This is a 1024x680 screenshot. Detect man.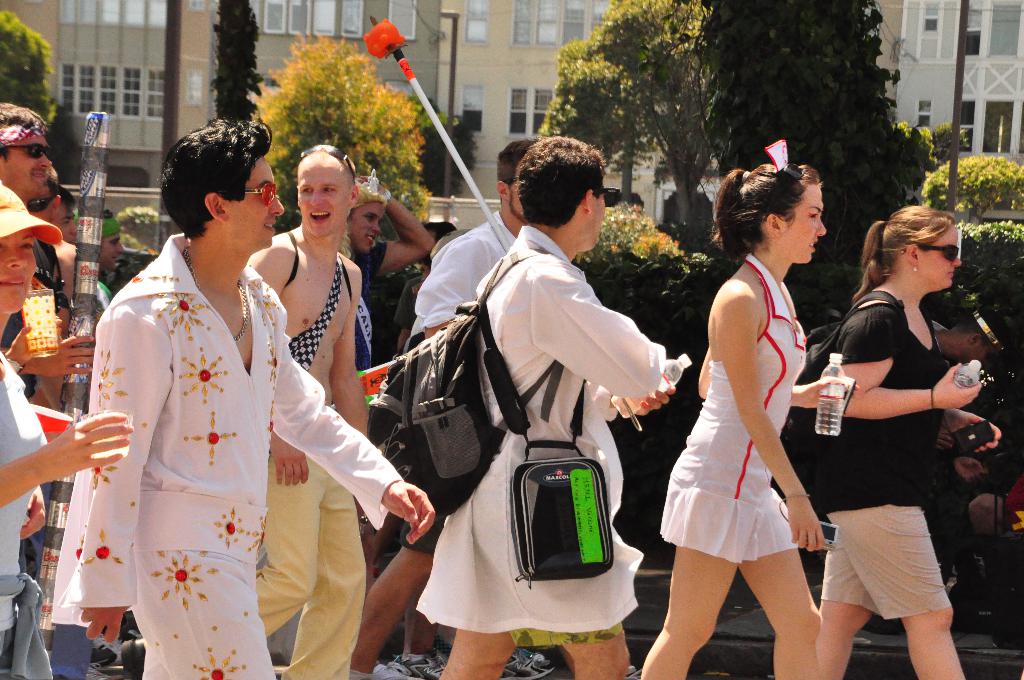
bbox=[341, 174, 433, 376].
